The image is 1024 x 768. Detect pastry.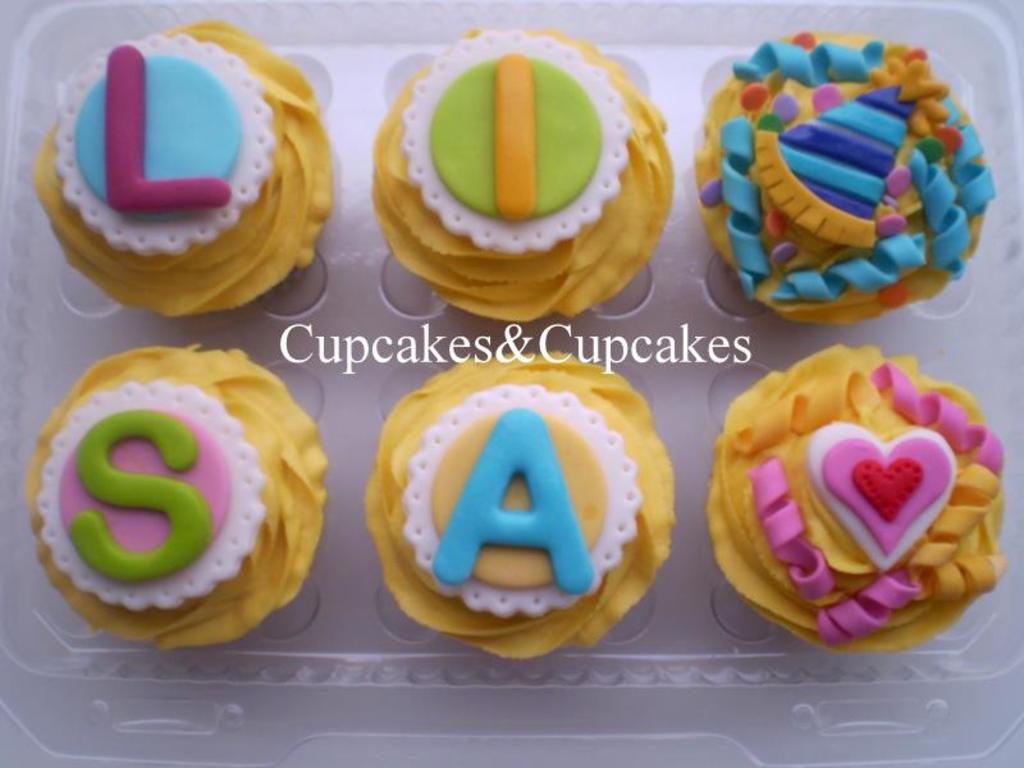
Detection: x1=28, y1=348, x2=329, y2=650.
